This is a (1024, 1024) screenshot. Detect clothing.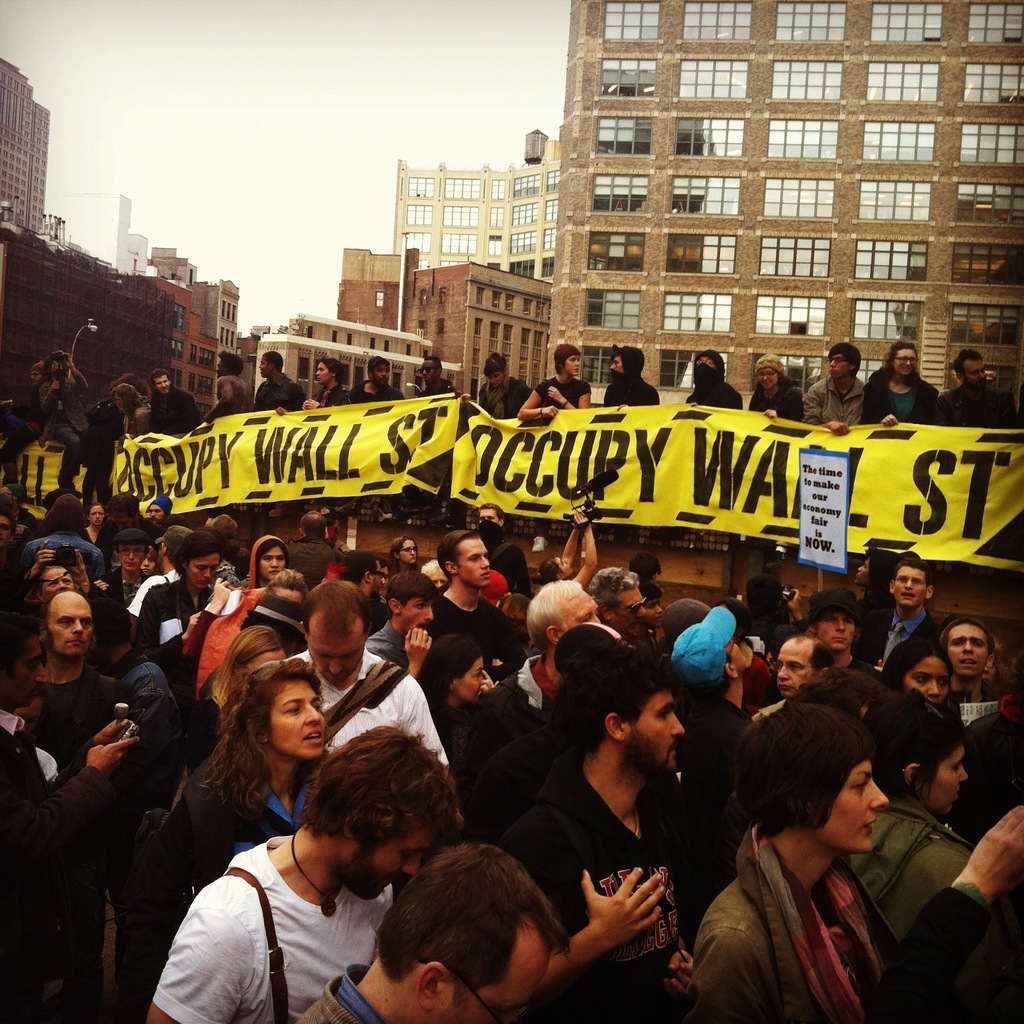
left=685, top=371, right=745, bottom=413.
